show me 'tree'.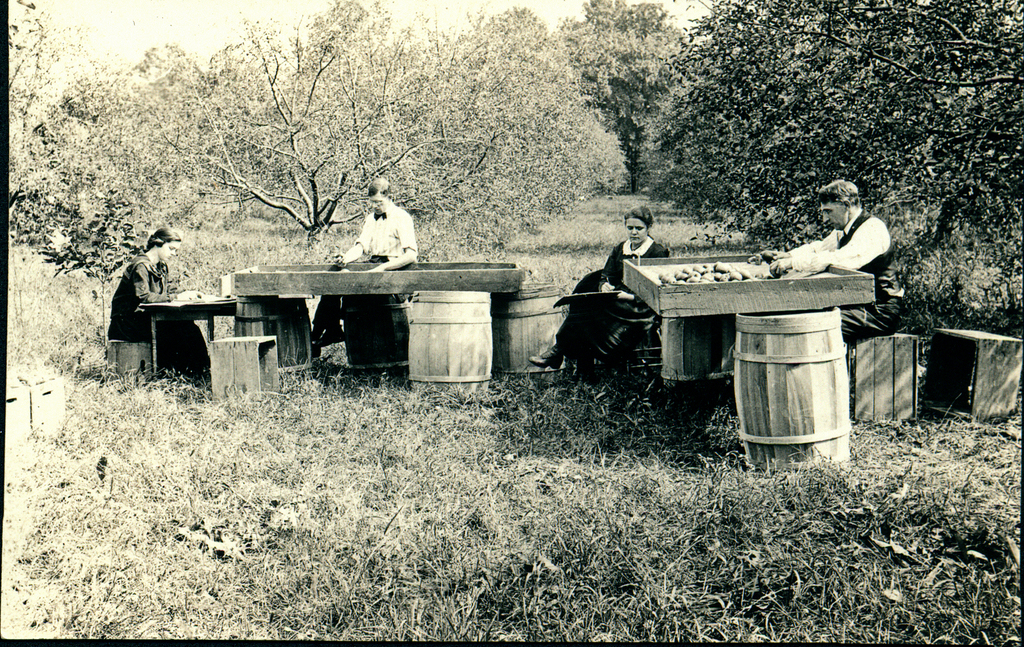
'tree' is here: region(647, 0, 1023, 318).
